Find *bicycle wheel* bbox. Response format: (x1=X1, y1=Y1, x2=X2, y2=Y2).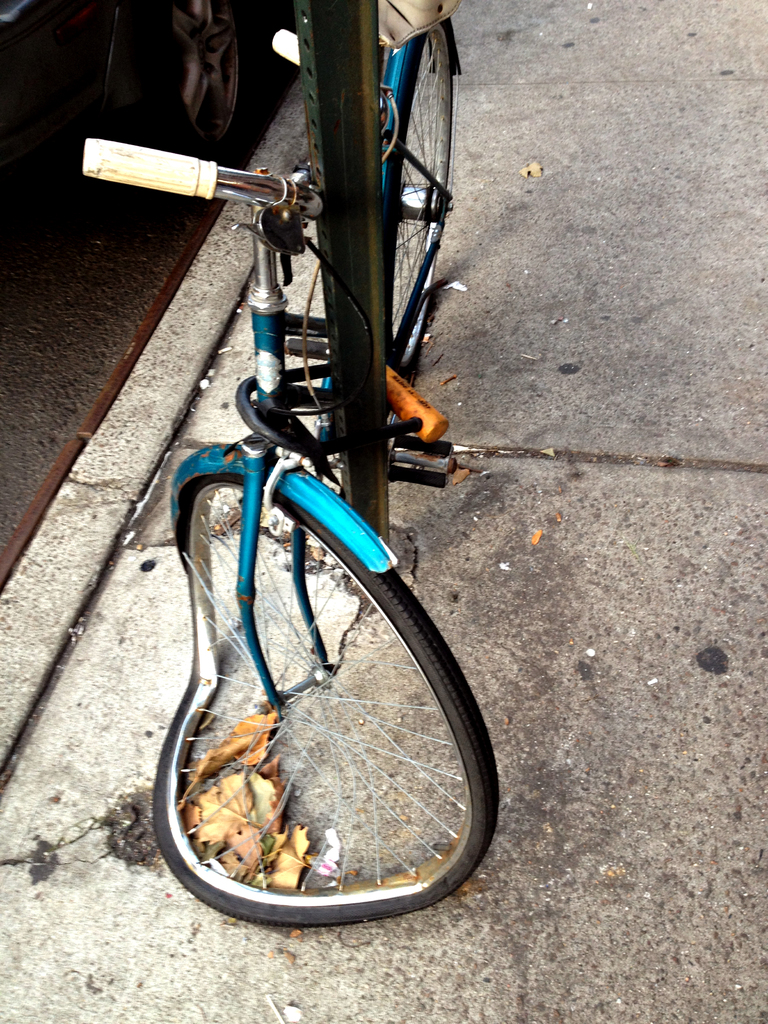
(x1=167, y1=416, x2=502, y2=938).
